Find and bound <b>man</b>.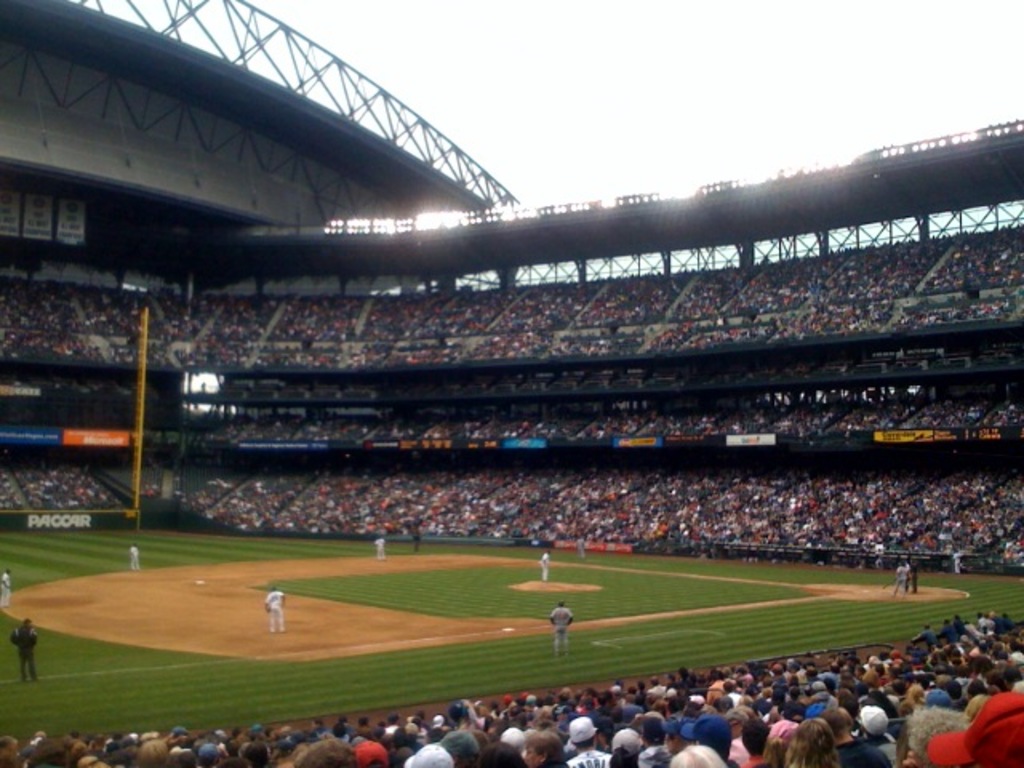
Bound: <region>814, 653, 846, 677</region>.
